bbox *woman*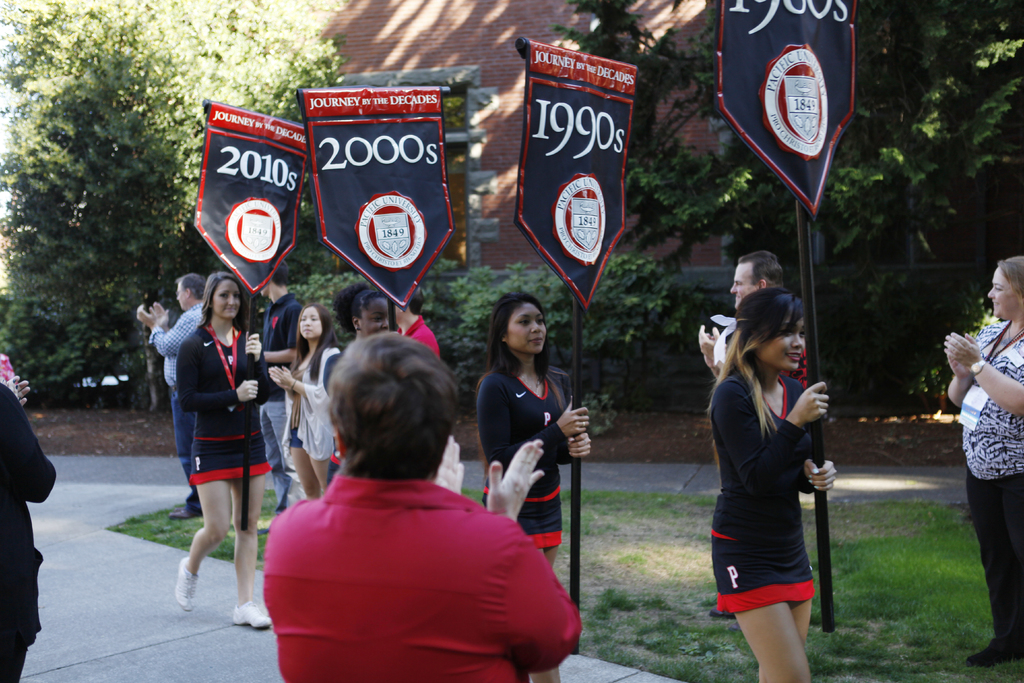
943, 256, 1023, 668
